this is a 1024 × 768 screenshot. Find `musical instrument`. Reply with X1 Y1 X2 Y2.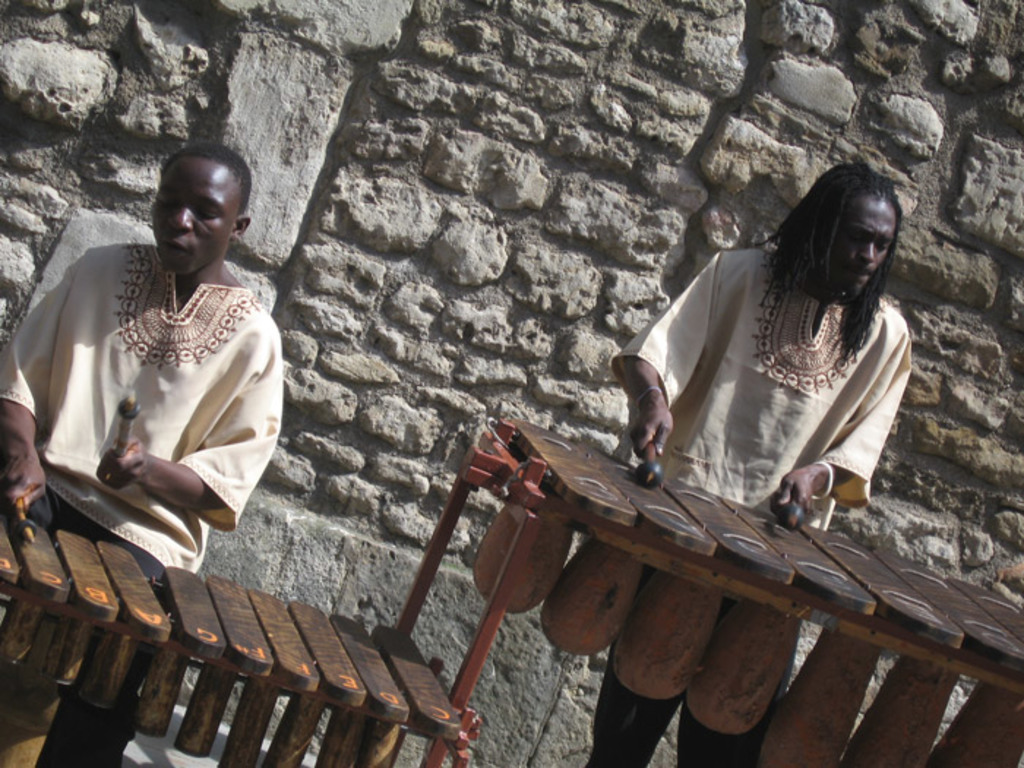
417 420 1023 767.
